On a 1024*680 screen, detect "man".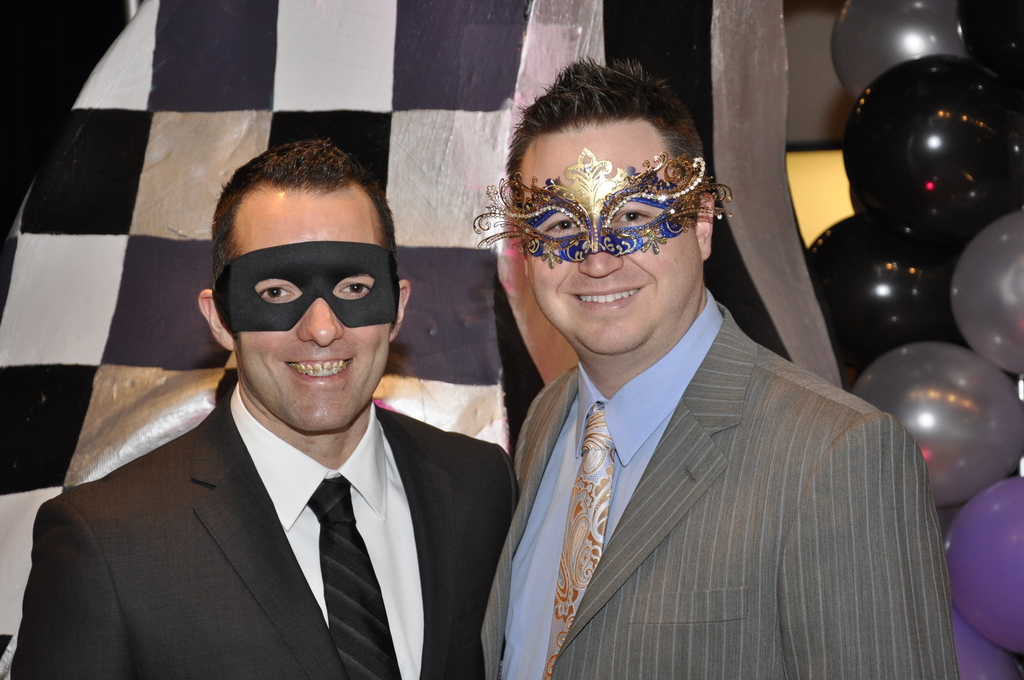
485/52/964/679.
